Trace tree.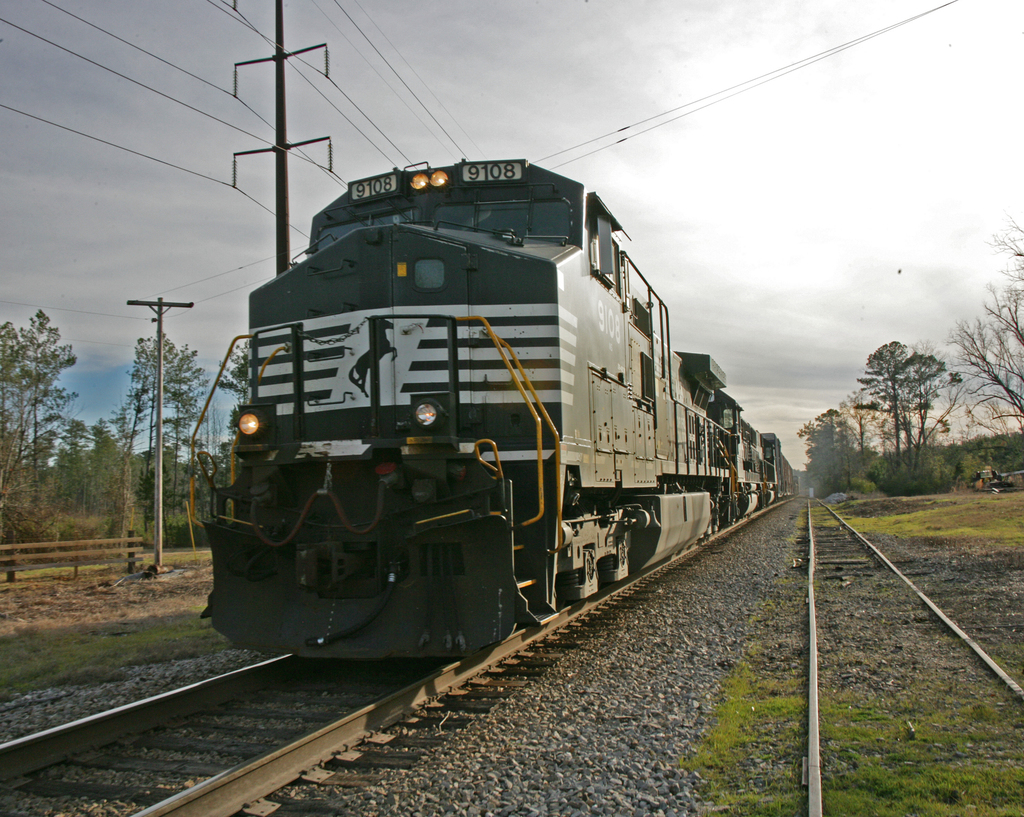
Traced to x1=199, y1=338, x2=246, y2=521.
